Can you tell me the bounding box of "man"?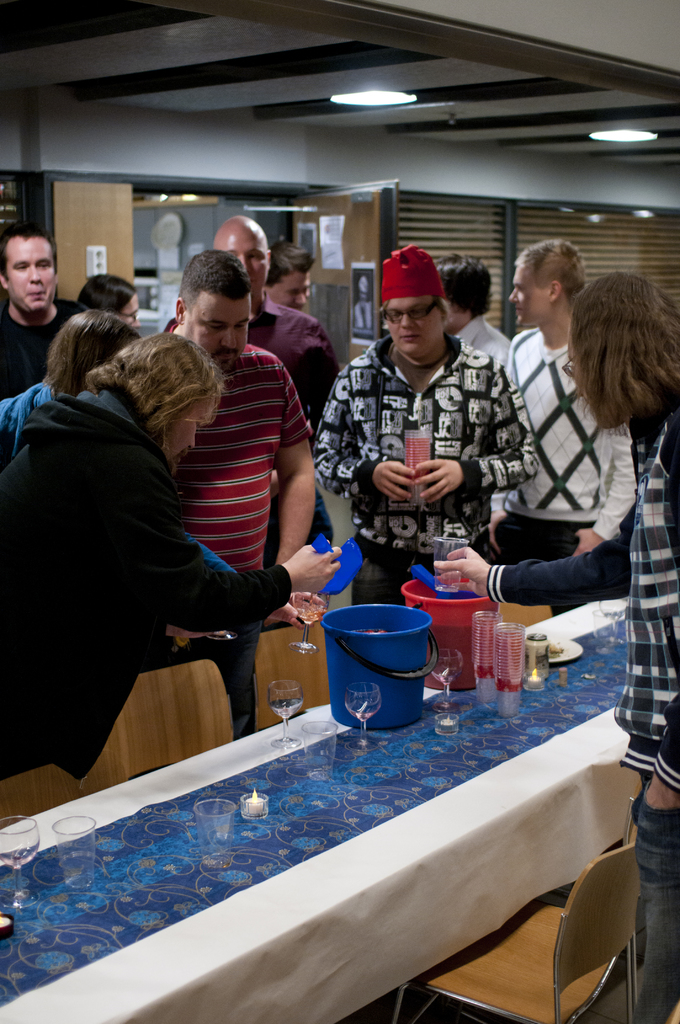
158/216/346/571.
